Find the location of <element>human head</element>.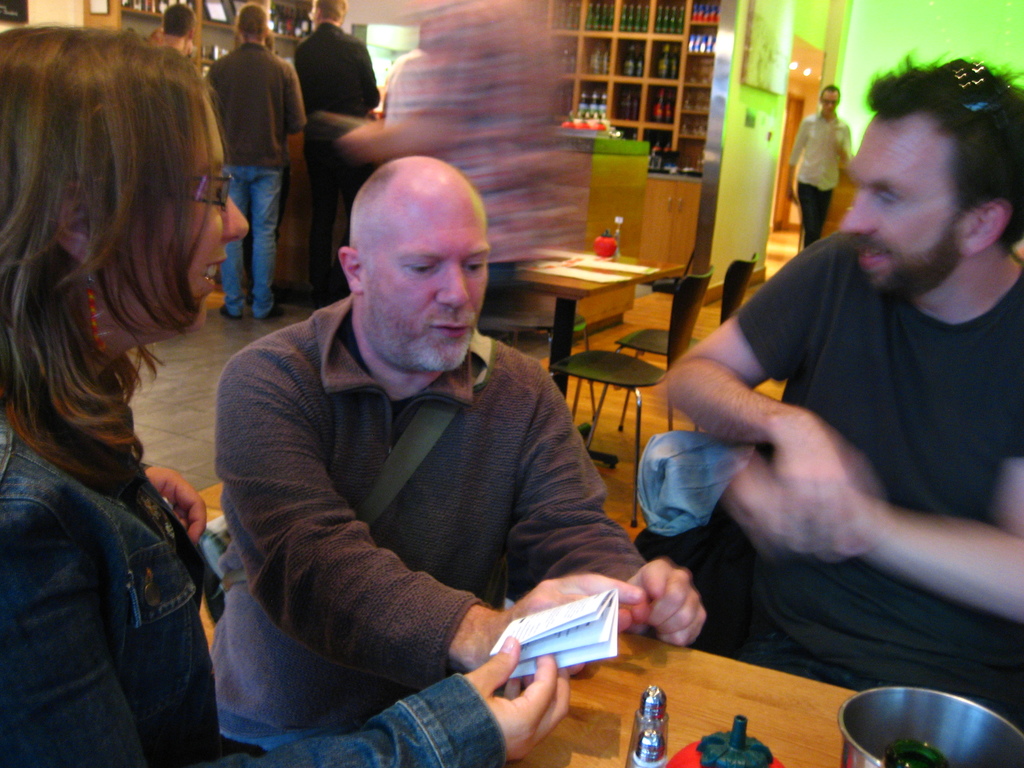
Location: x1=0 y1=22 x2=253 y2=355.
